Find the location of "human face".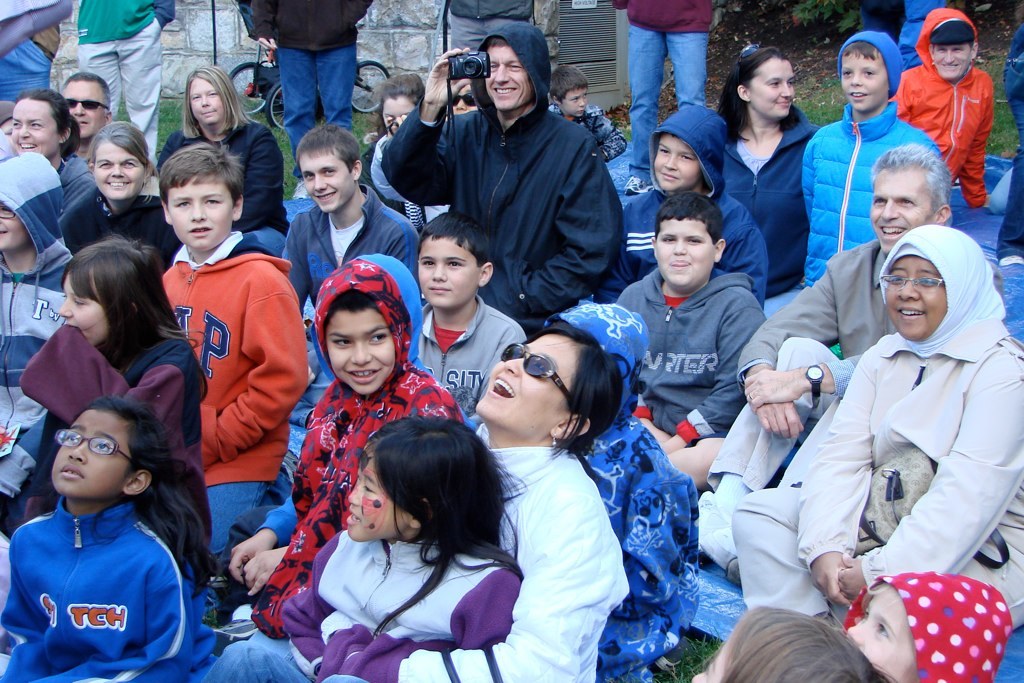
Location: rect(9, 99, 62, 158).
